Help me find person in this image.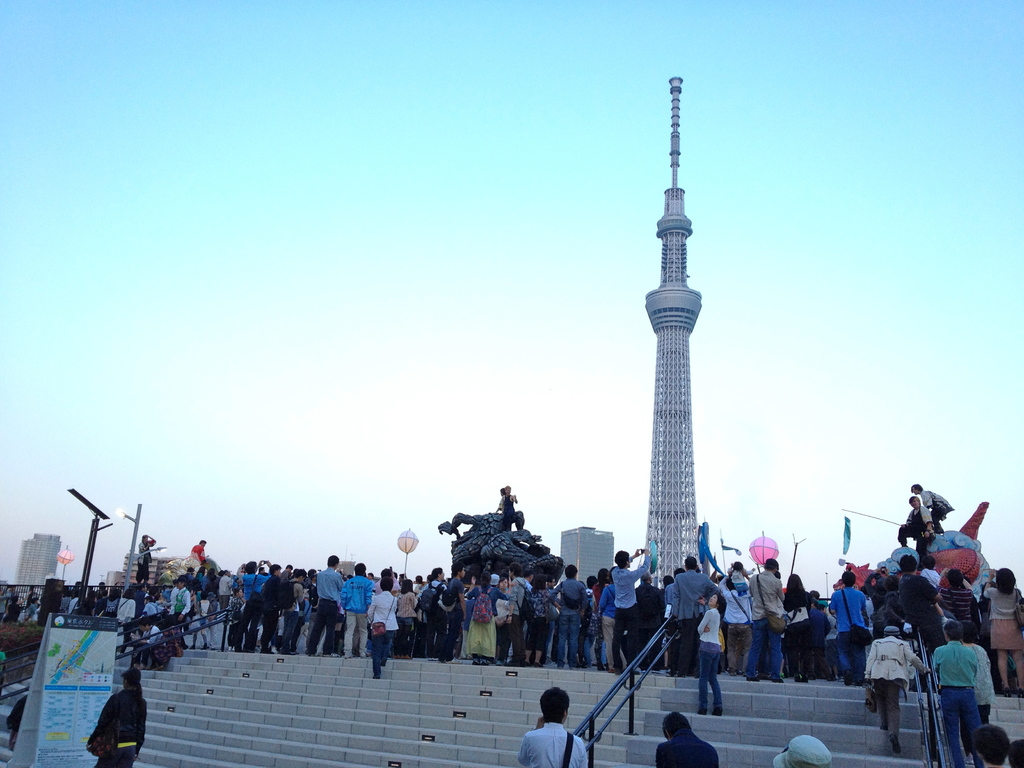
Found it: detection(131, 532, 156, 585).
